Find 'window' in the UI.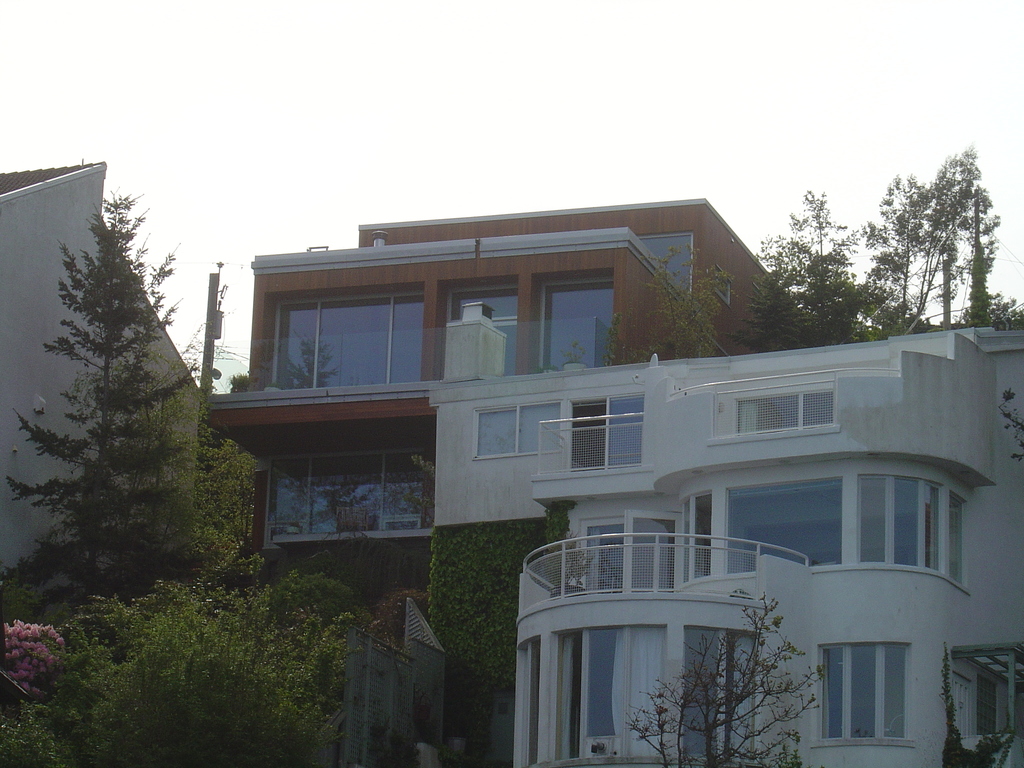
UI element at select_region(945, 494, 974, 588).
